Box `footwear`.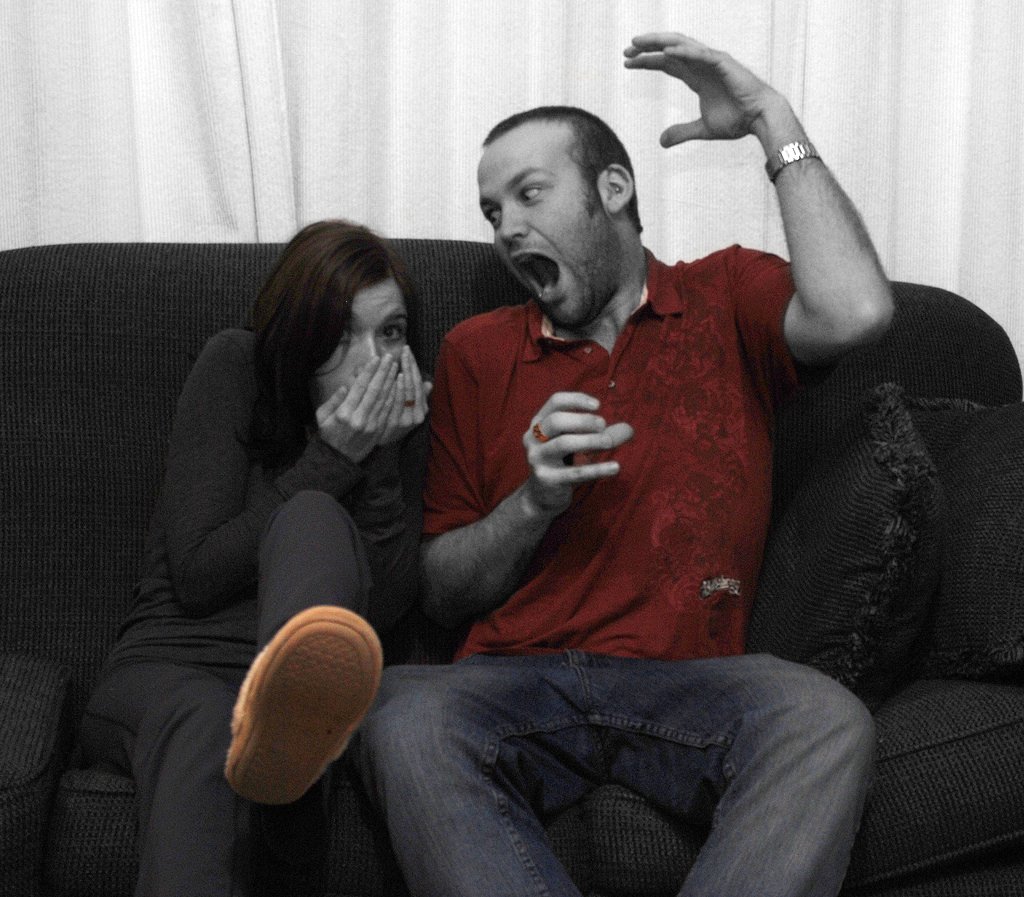
bbox=(218, 605, 389, 806).
